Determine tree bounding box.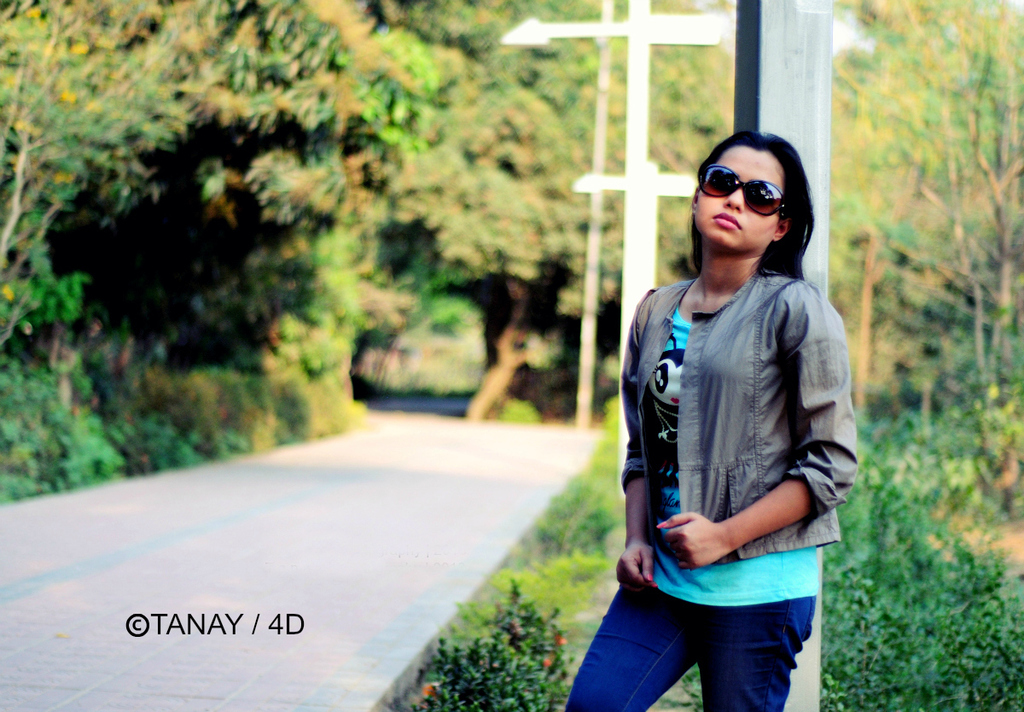
Determined: BBox(0, 0, 454, 493).
